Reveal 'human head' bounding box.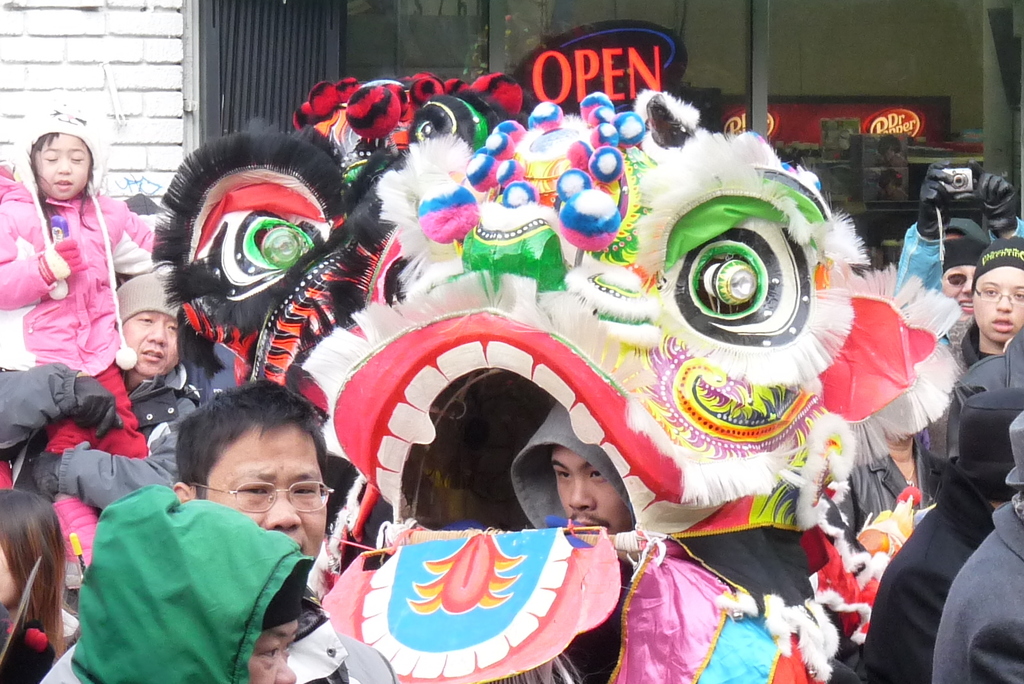
Revealed: 0 487 64 619.
